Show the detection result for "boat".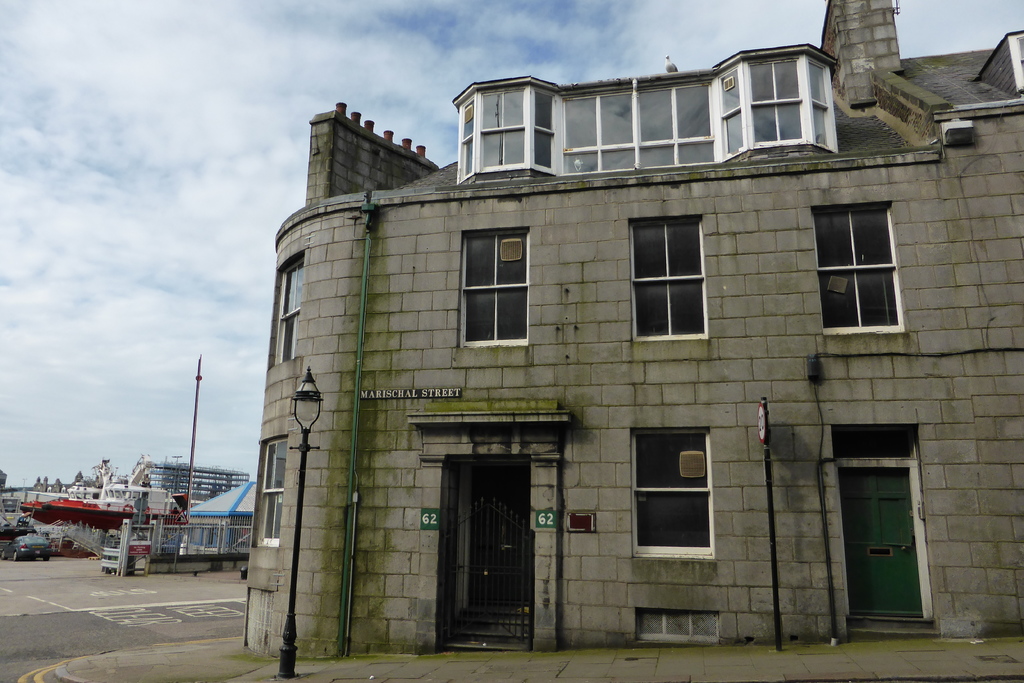
box(13, 350, 203, 538).
